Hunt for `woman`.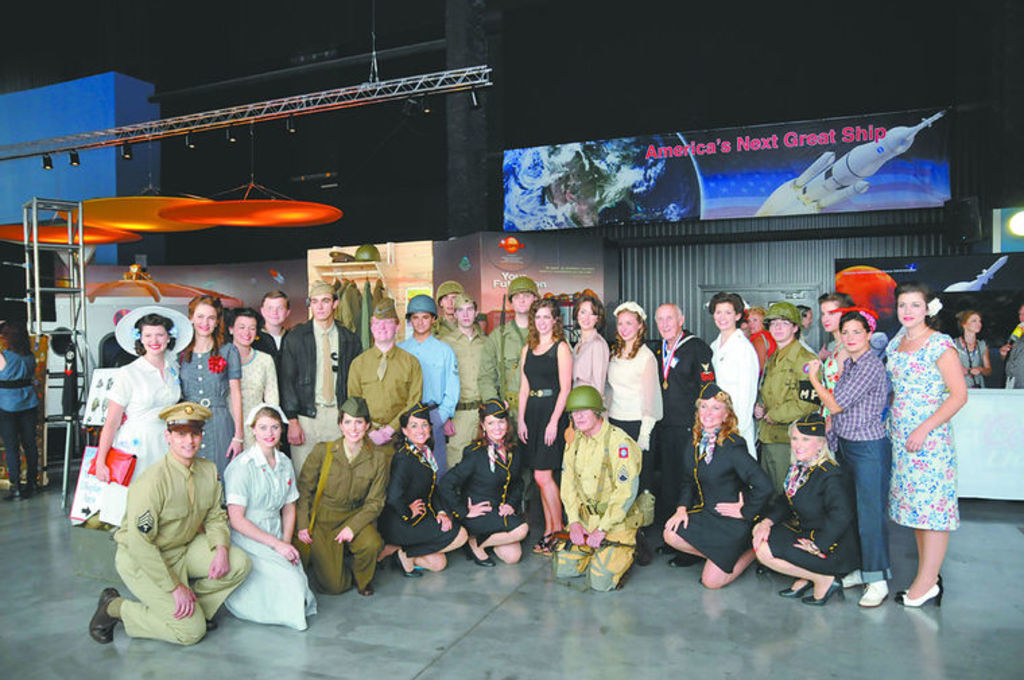
Hunted down at [x1=511, y1=291, x2=575, y2=560].
